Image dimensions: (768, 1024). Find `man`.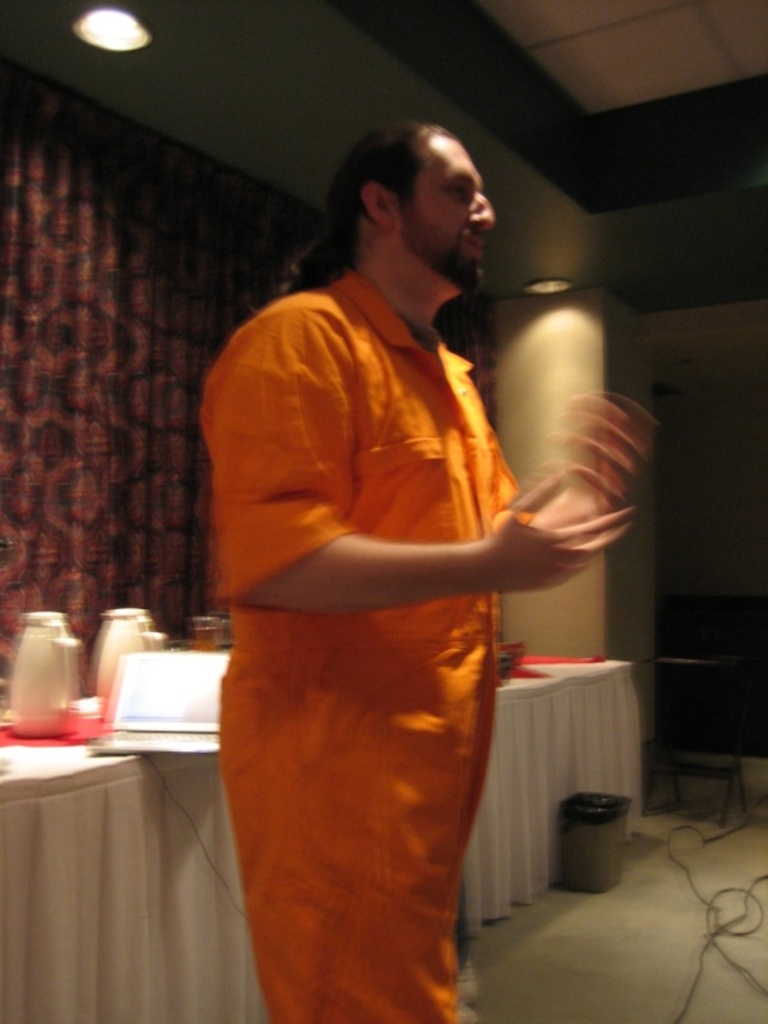
[x1=195, y1=105, x2=649, y2=1023].
